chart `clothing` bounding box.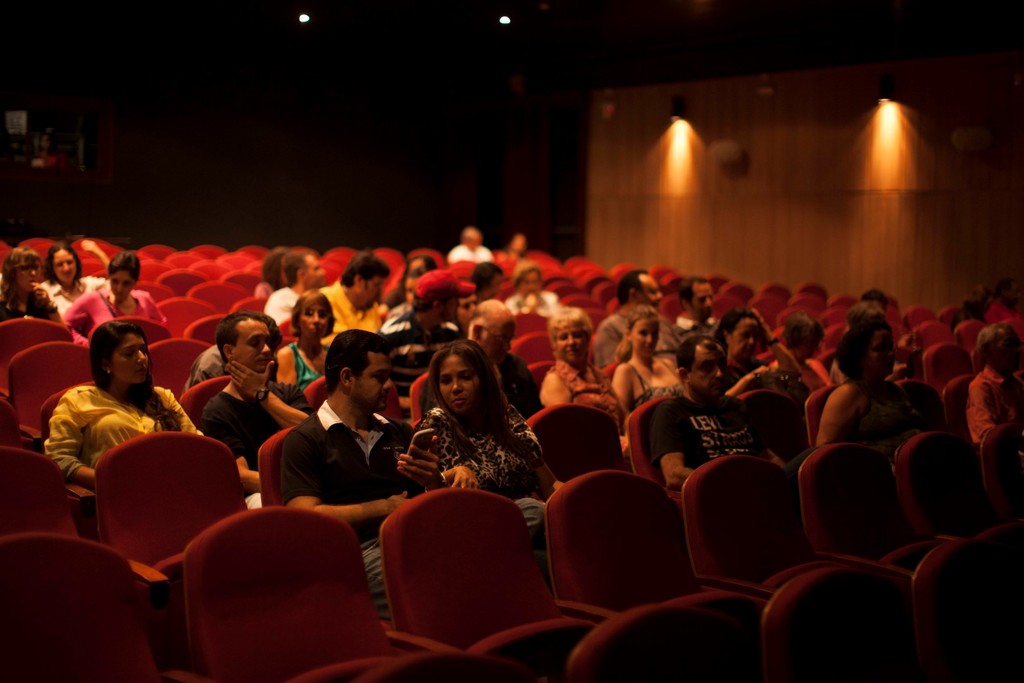
Charted: <box>387,320,457,339</box>.
